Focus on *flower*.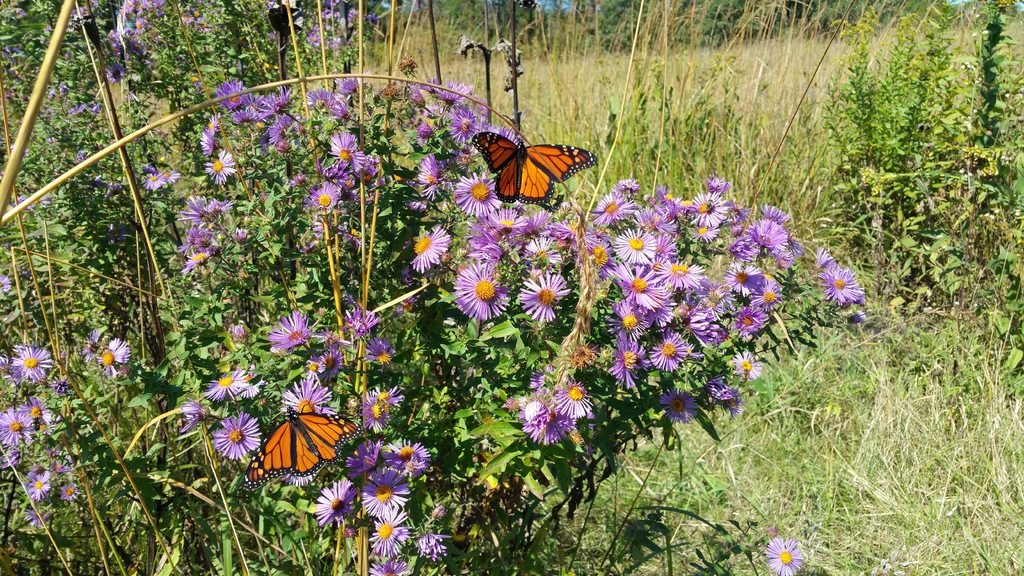
Focused at detection(385, 437, 430, 468).
